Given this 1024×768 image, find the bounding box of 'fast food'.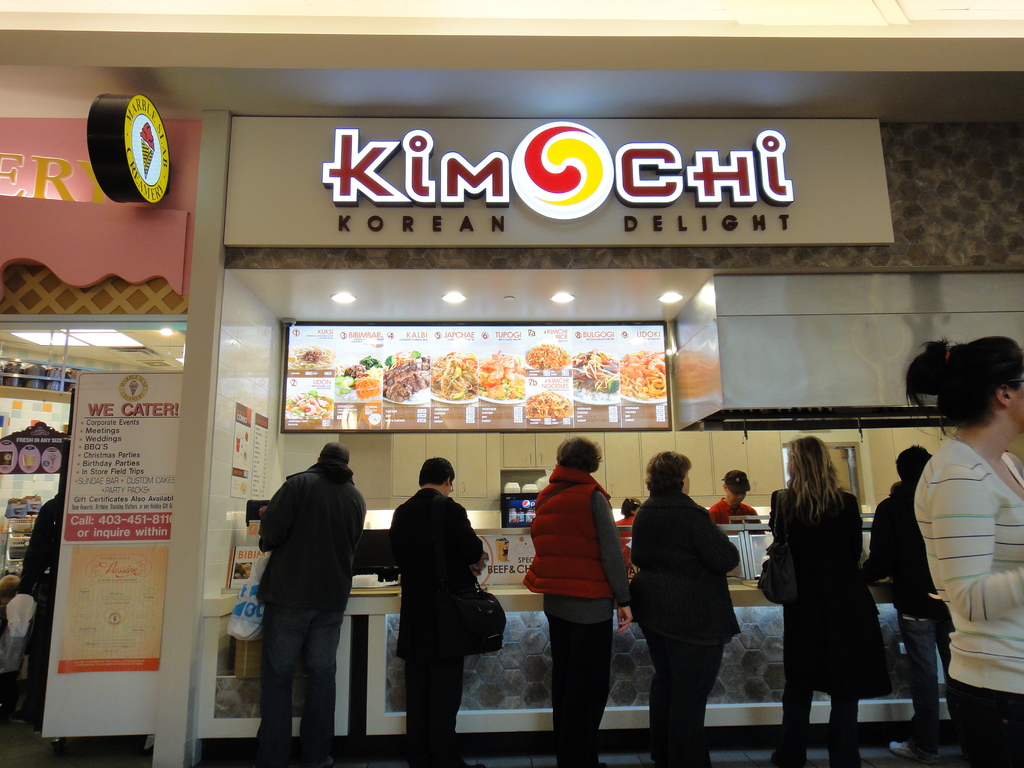
[432, 351, 478, 398].
